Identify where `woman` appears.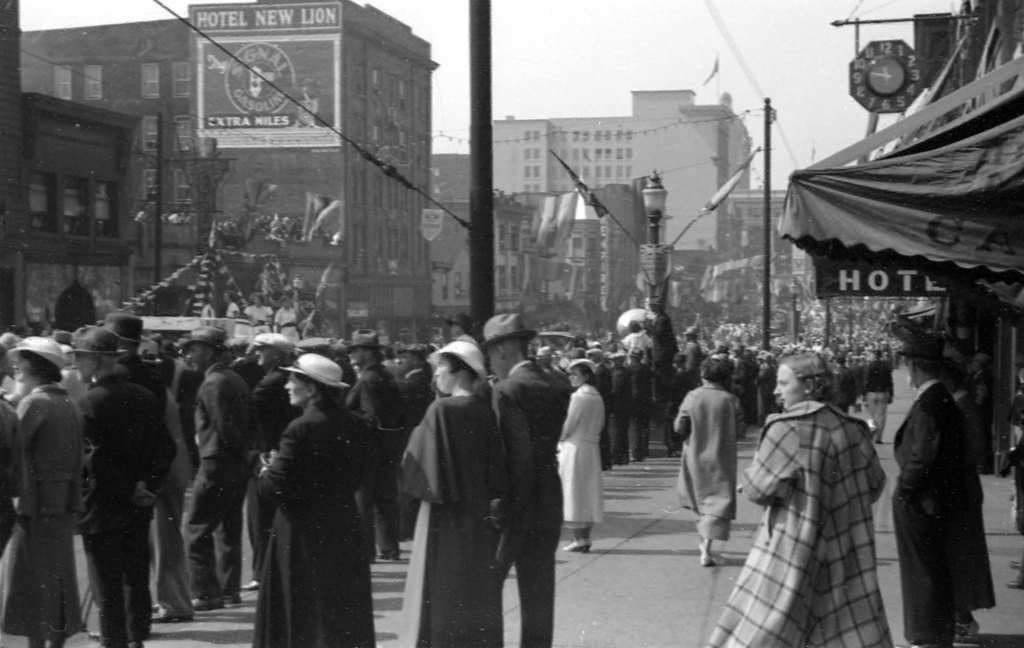
Appears at [left=754, top=354, right=776, bottom=421].
